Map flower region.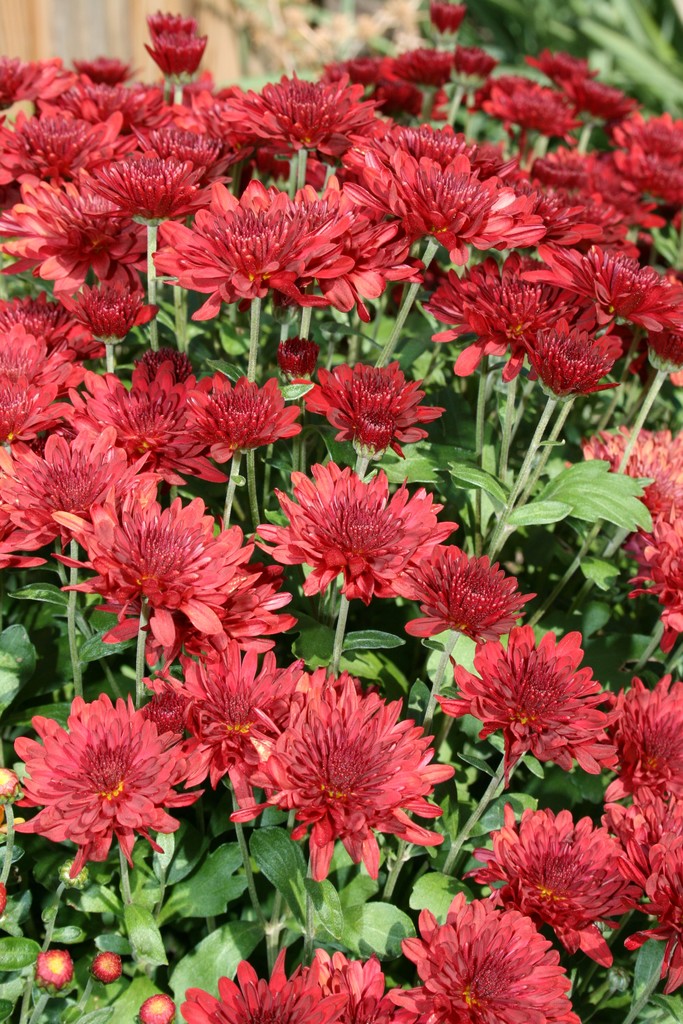
Mapped to bbox=(0, 766, 23, 799).
